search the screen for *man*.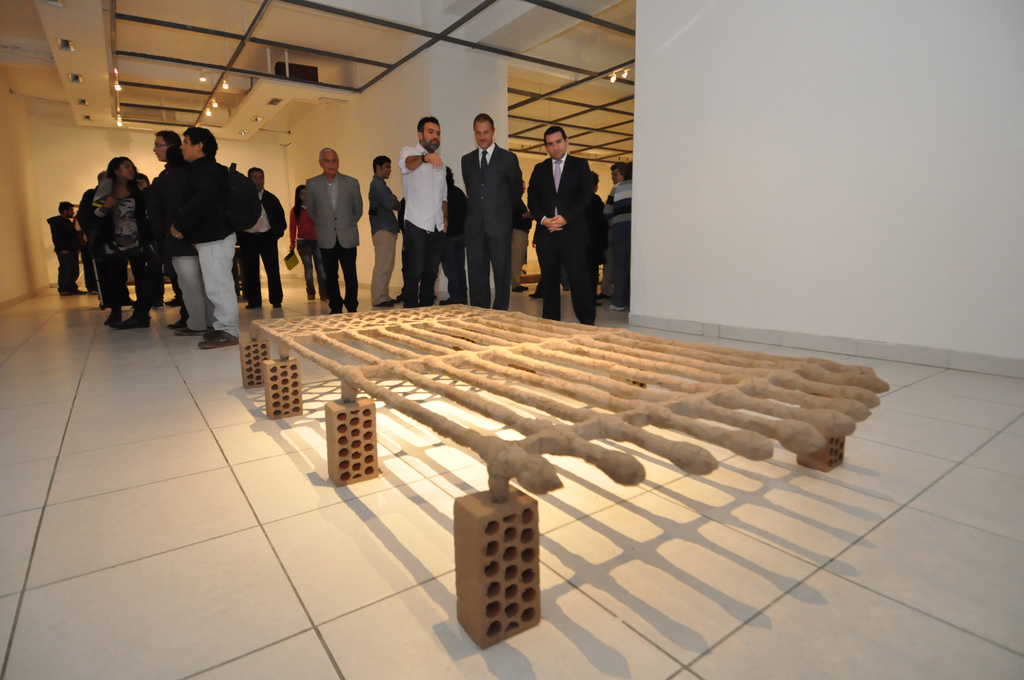
Found at <box>396,113,449,310</box>.
